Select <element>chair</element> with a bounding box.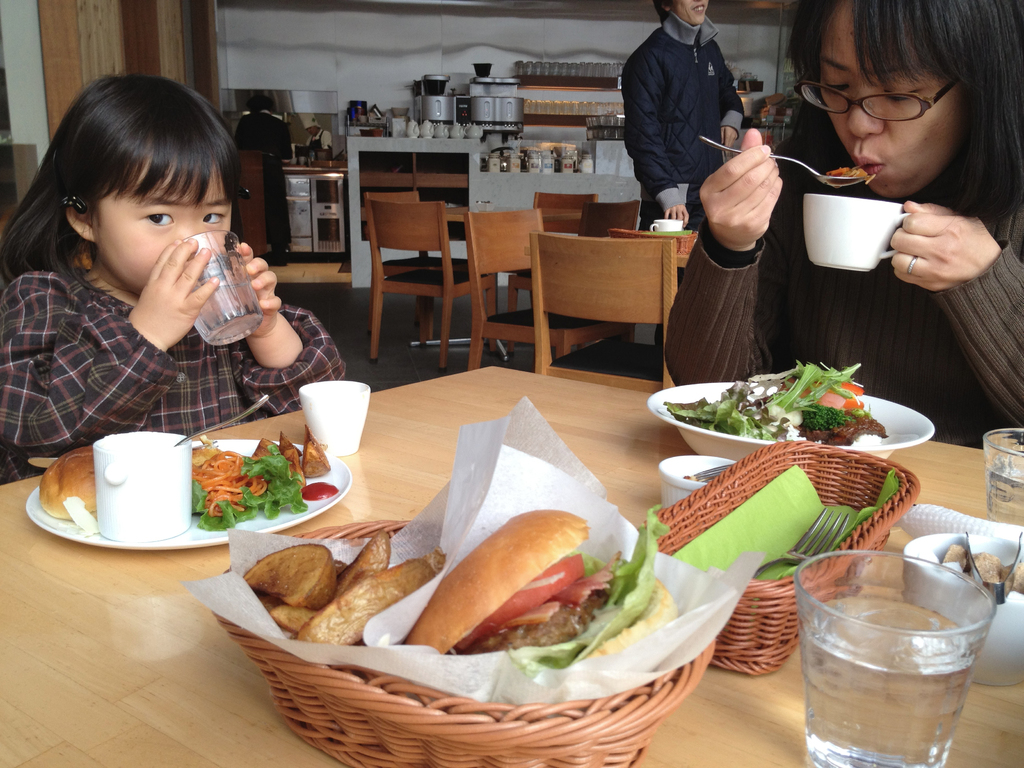
box(367, 185, 496, 337).
